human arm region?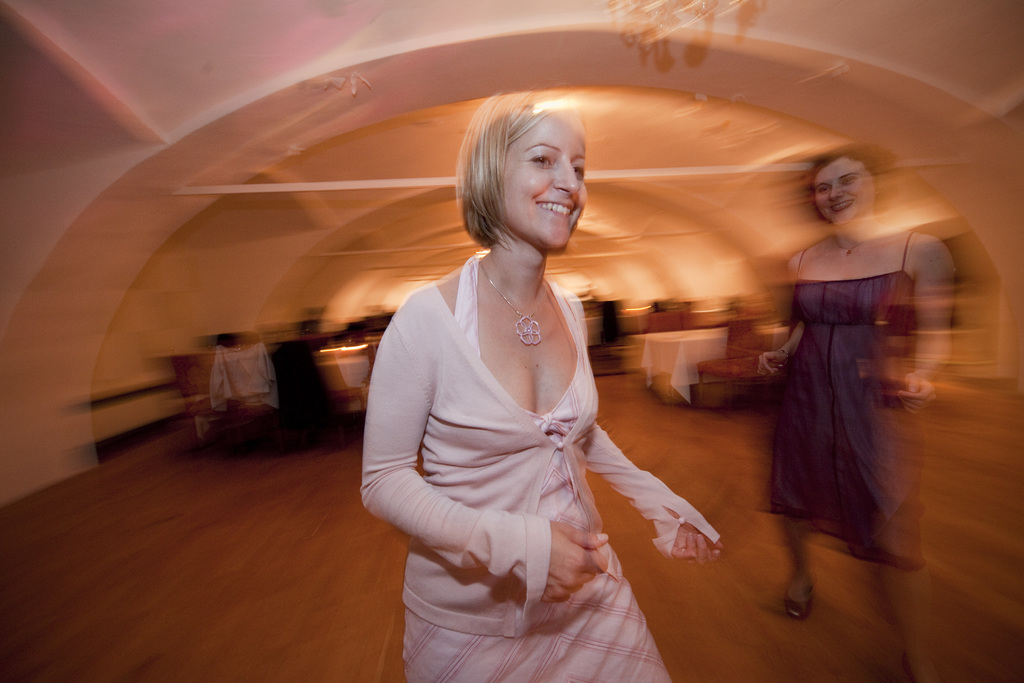
(x1=584, y1=419, x2=728, y2=567)
